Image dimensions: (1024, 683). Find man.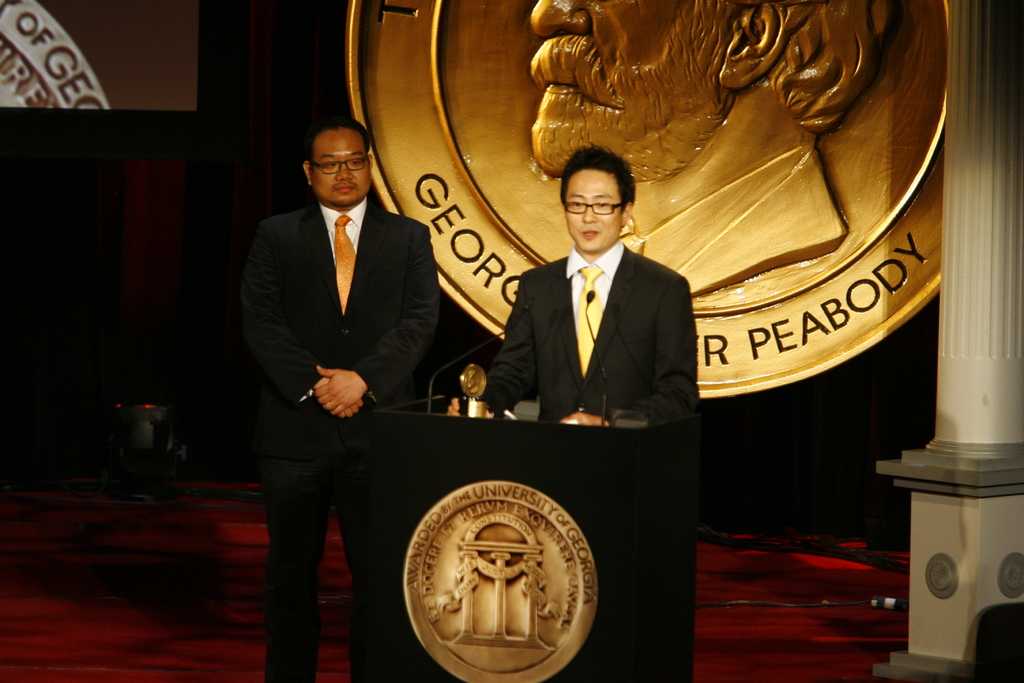
<region>486, 147, 697, 428</region>.
